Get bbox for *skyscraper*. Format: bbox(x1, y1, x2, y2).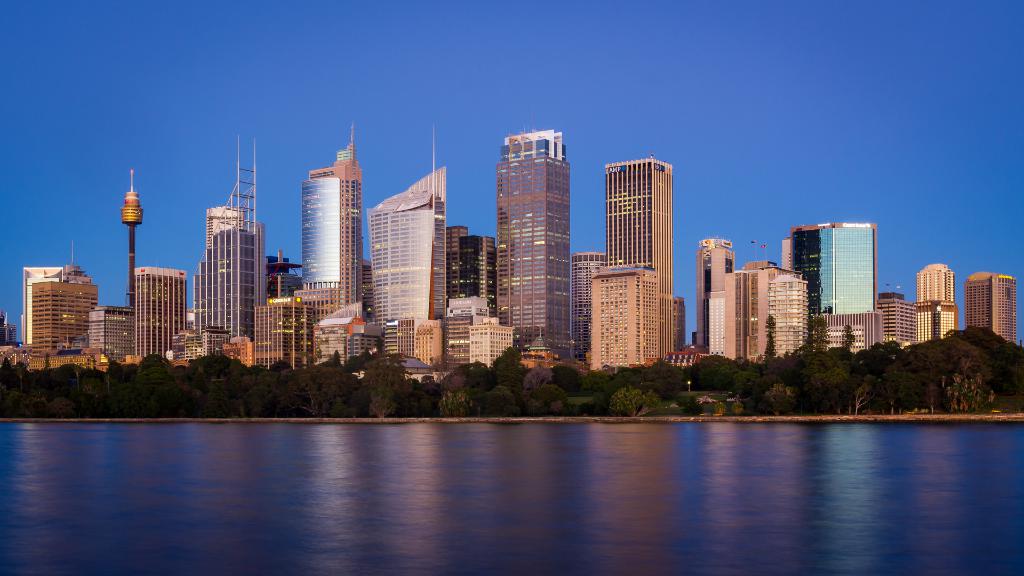
bbox(788, 221, 879, 351).
